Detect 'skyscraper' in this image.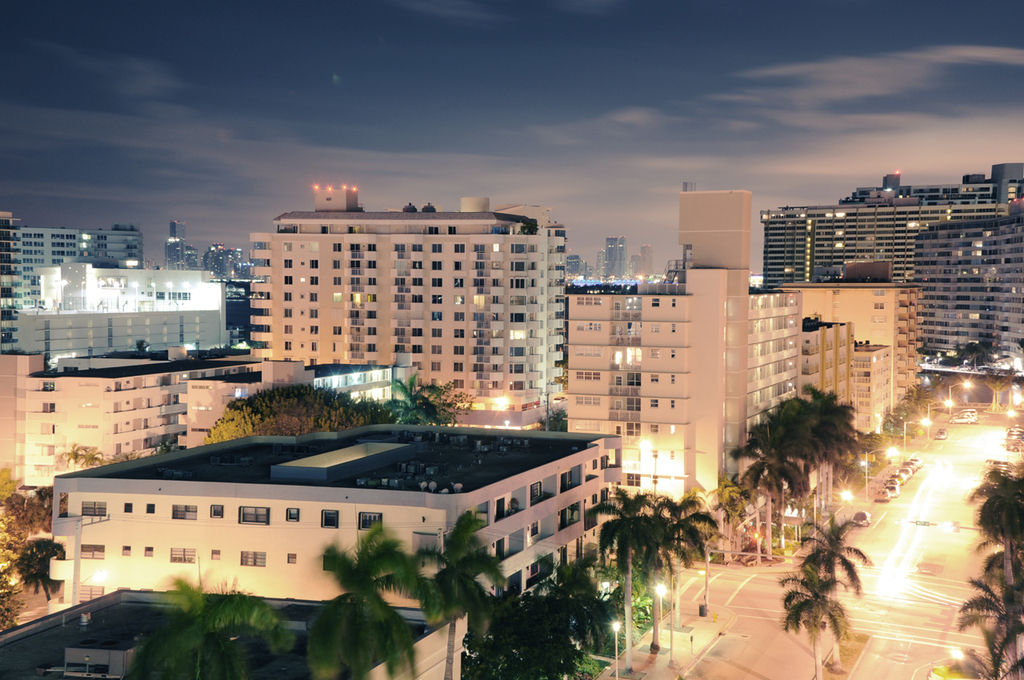
Detection: l=800, t=310, r=902, b=435.
